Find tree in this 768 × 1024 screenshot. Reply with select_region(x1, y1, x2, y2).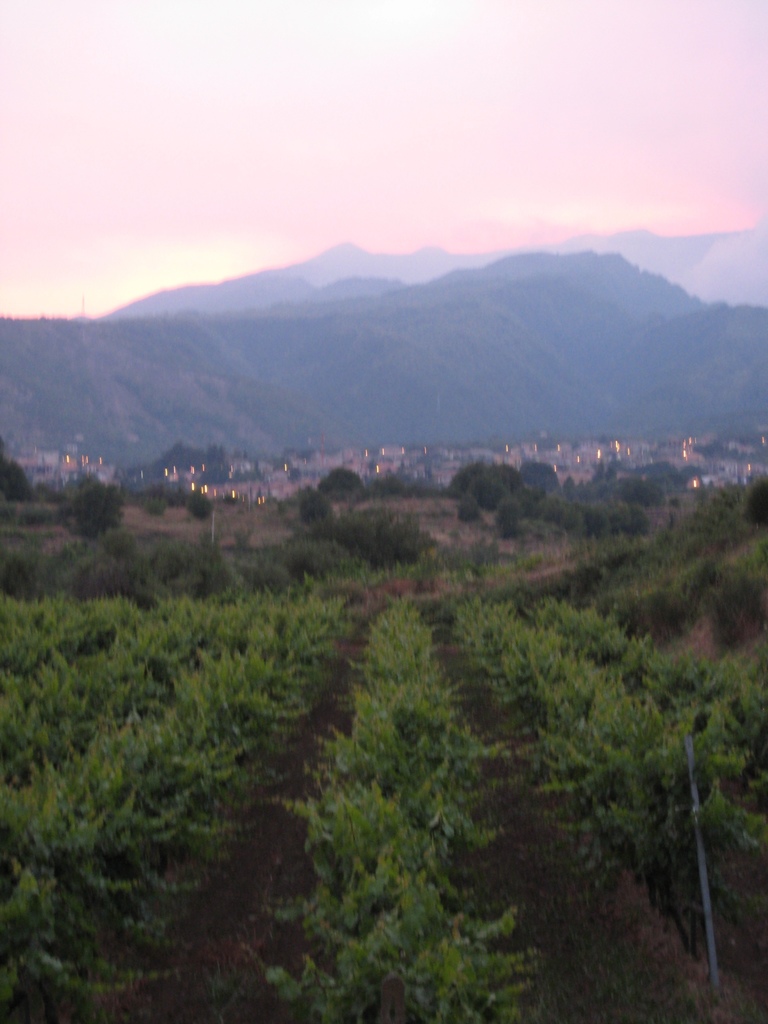
select_region(63, 476, 128, 536).
